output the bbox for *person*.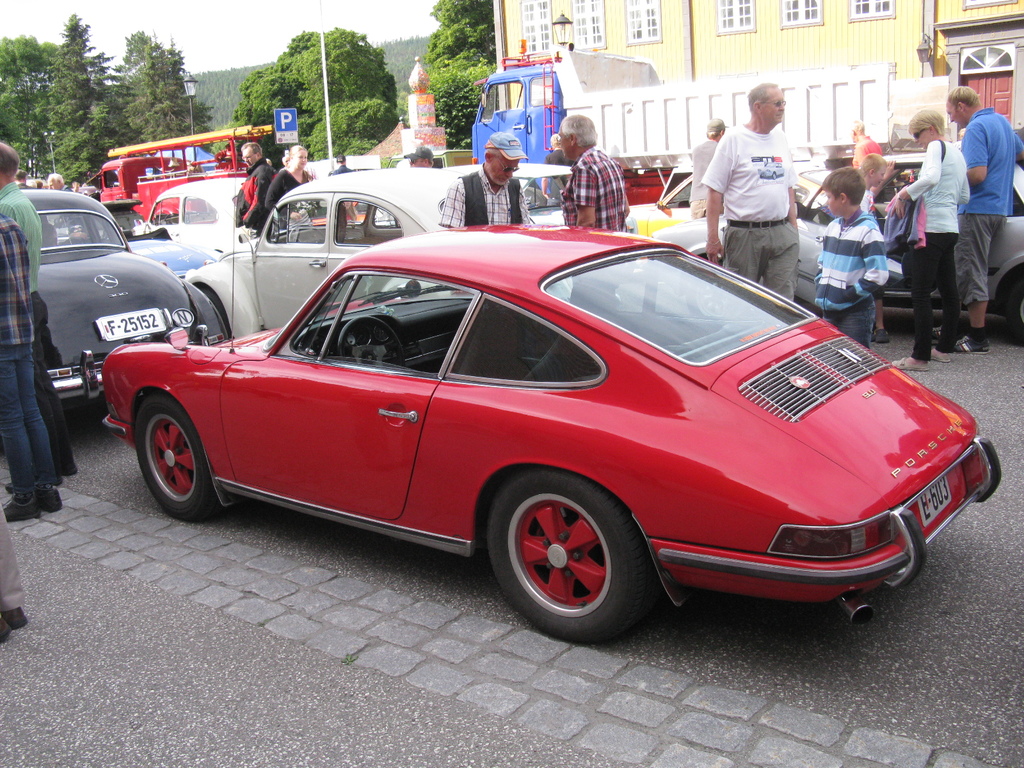
228/136/278/238.
